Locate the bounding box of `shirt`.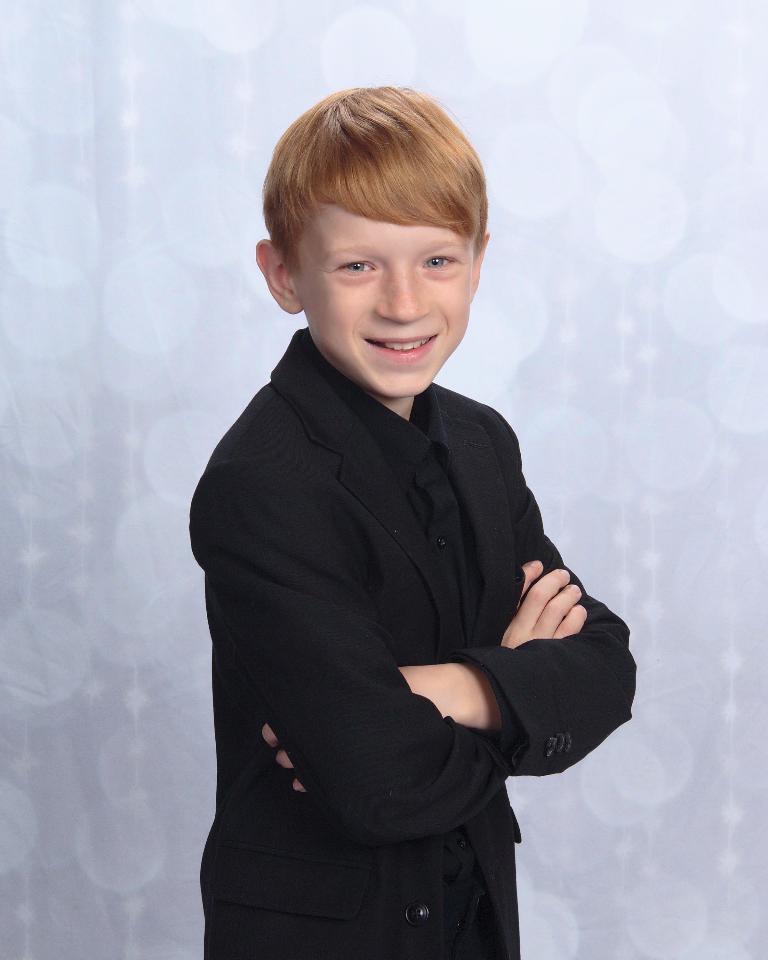
Bounding box: box(299, 329, 502, 956).
